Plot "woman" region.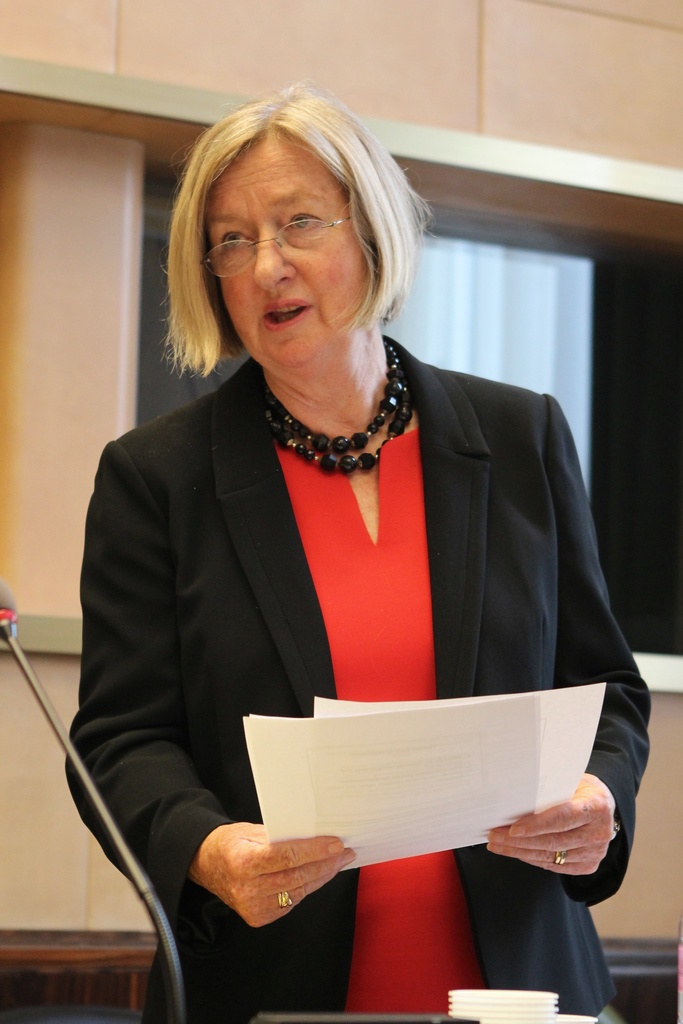
Plotted at bbox=[62, 78, 655, 1023].
